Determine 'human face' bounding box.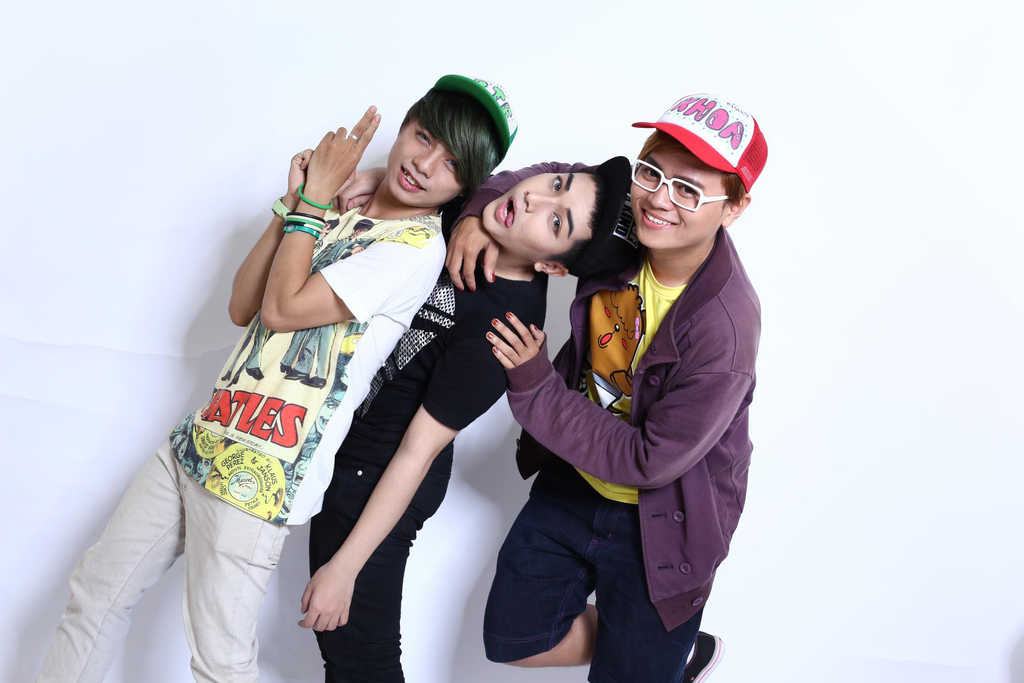
Determined: x1=478, y1=169, x2=589, y2=259.
